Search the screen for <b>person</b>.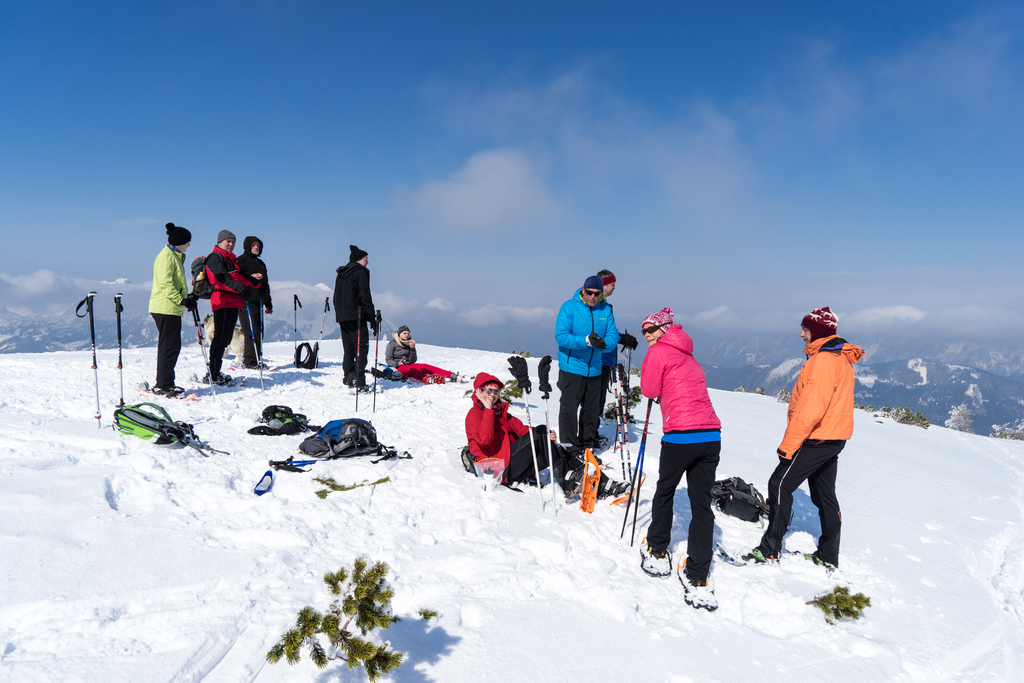
Found at (195,236,248,388).
